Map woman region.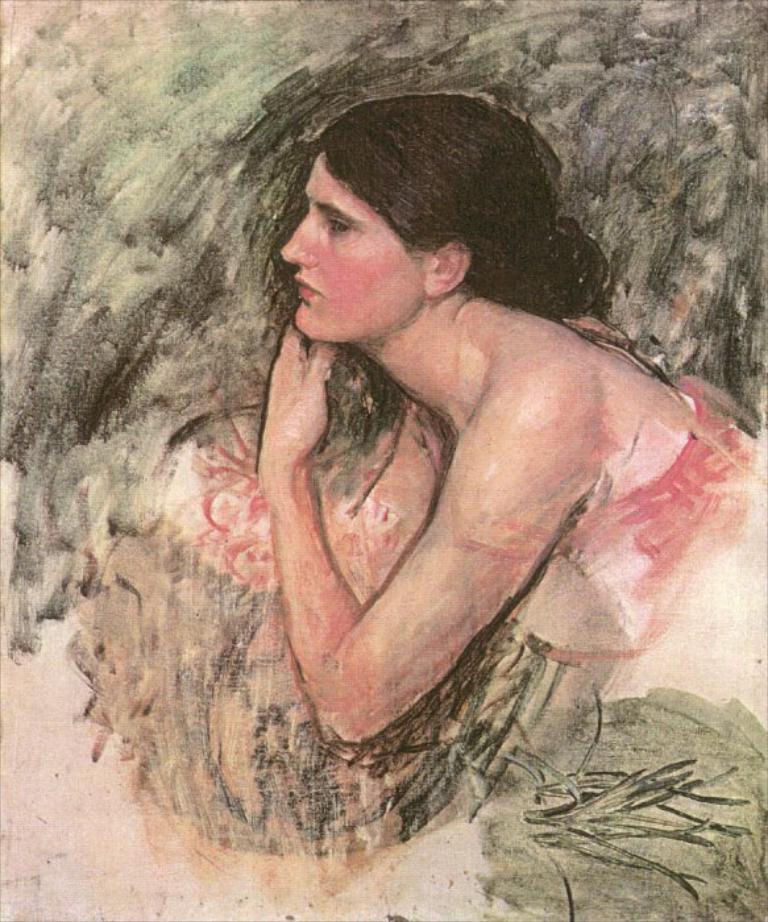
Mapped to 248:88:767:746.
